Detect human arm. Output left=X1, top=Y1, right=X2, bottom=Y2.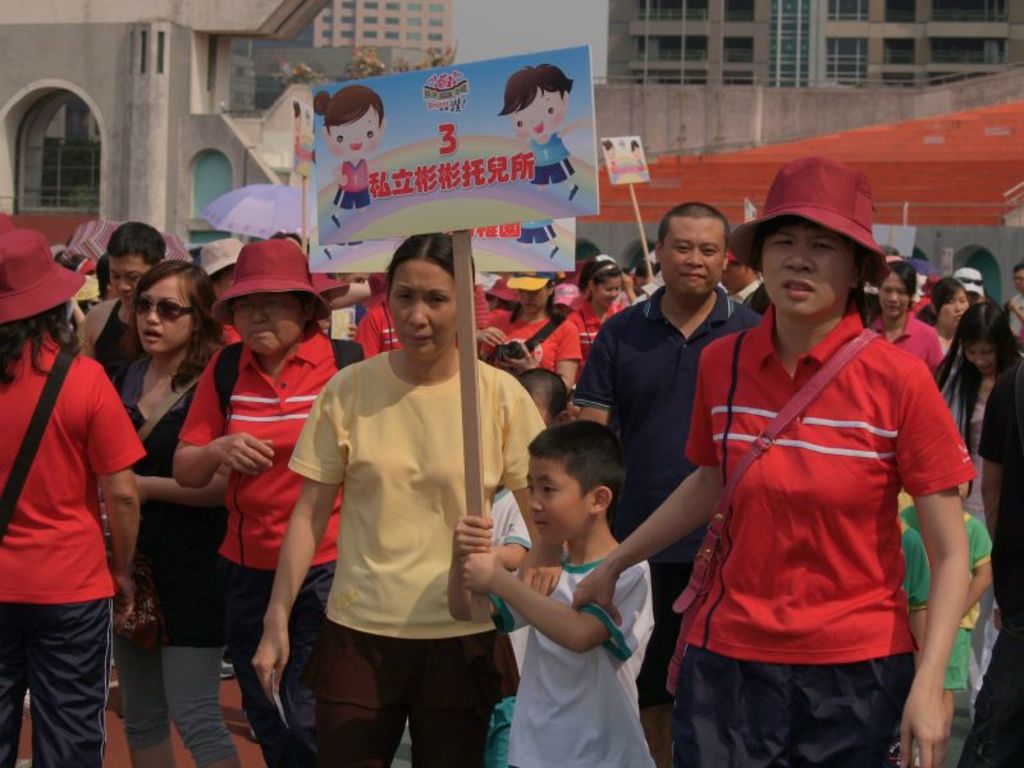
left=150, top=463, right=191, bottom=504.
